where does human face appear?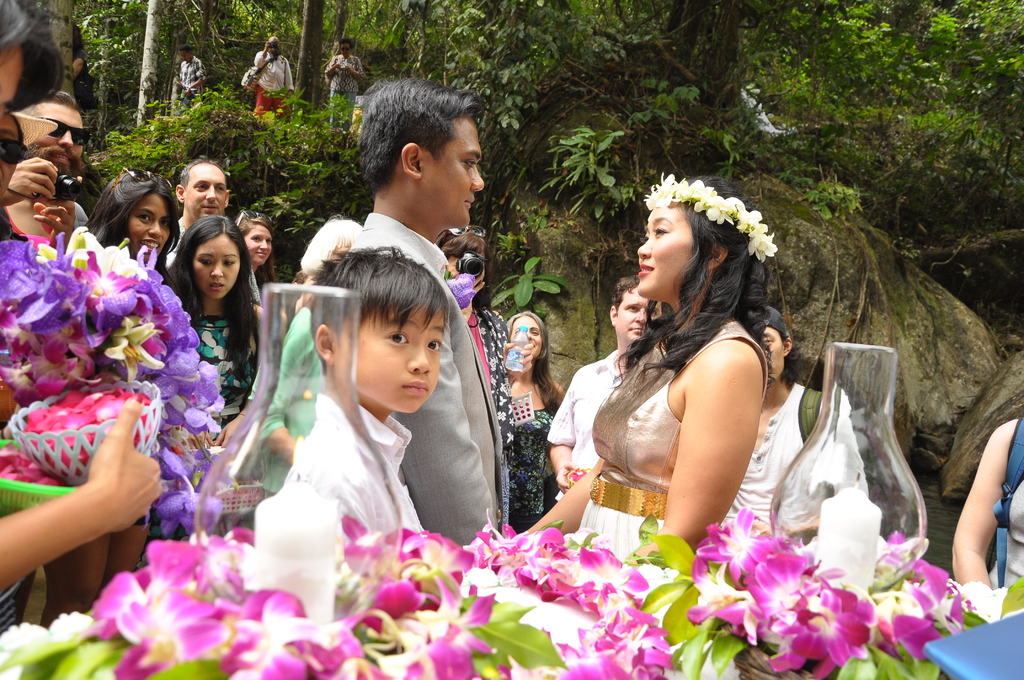
Appears at <box>185,165,227,219</box>.
